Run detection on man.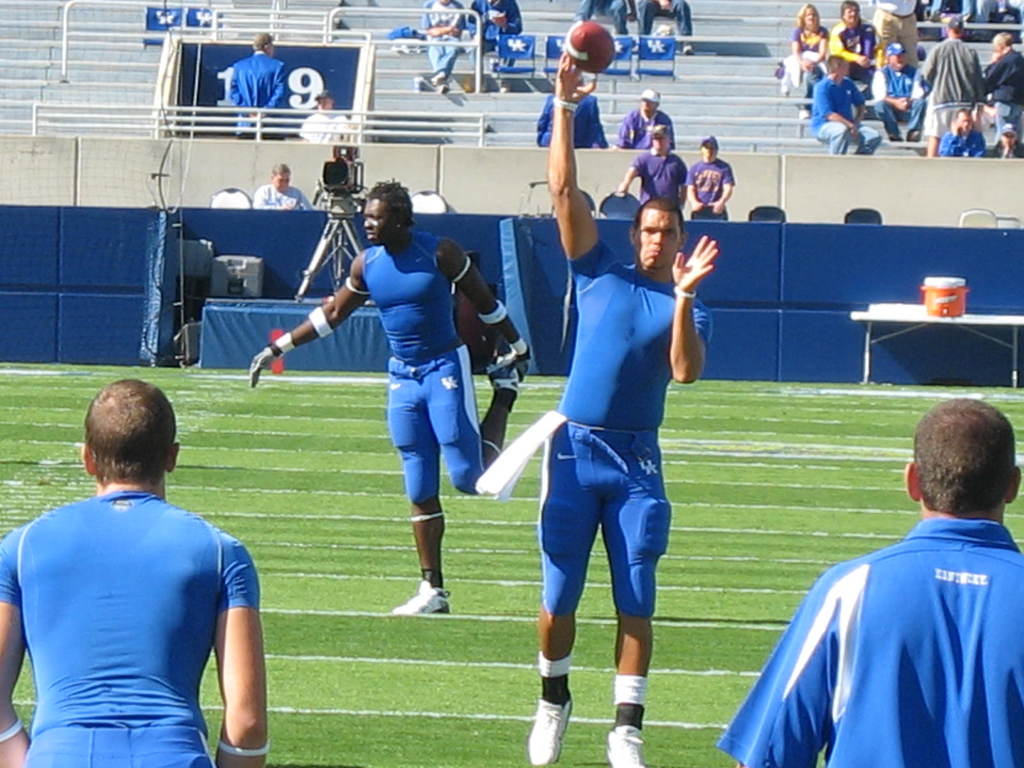
Result: <bbox>465, 0, 528, 95</bbox>.
